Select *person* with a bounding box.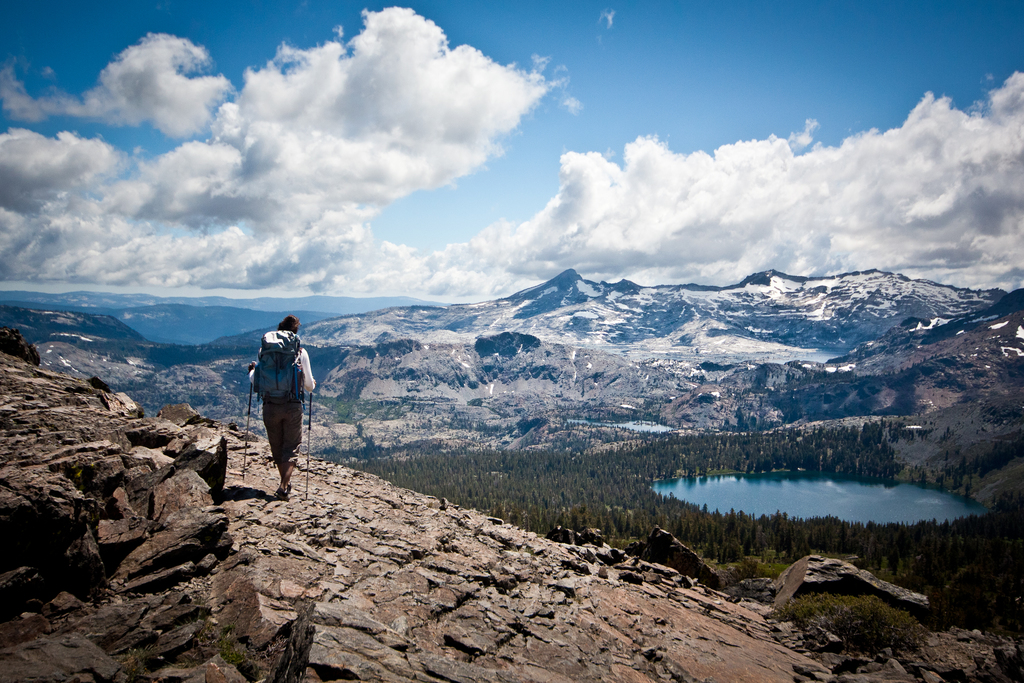
region(246, 304, 313, 497).
